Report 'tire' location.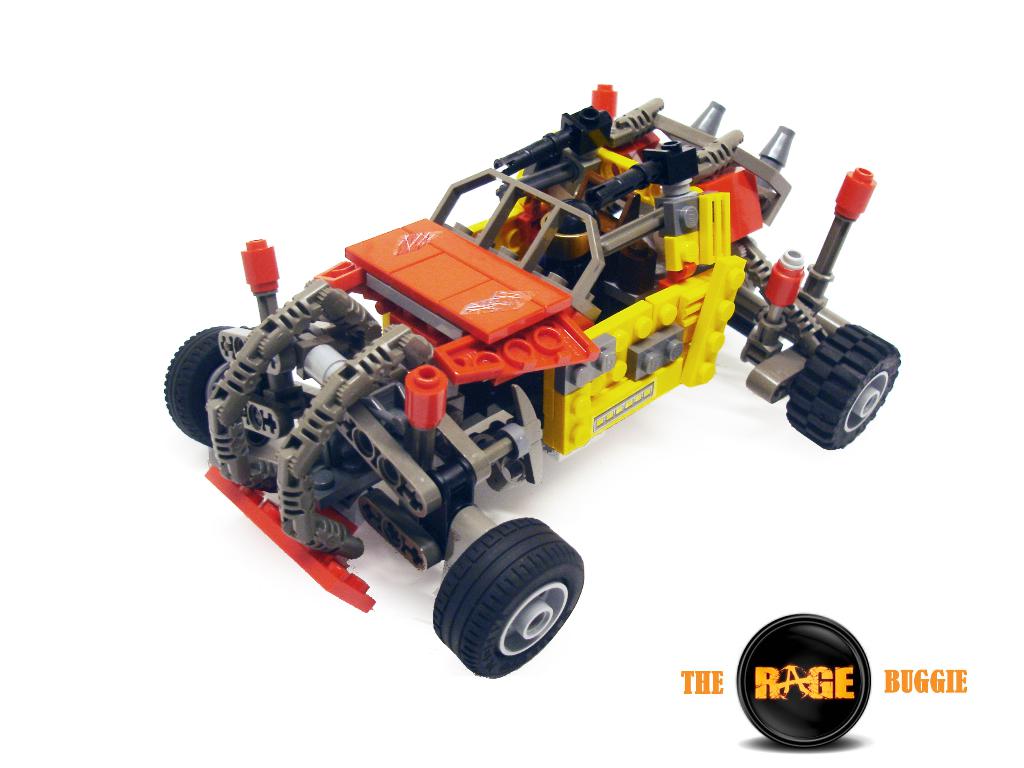
Report: 768:307:896:460.
